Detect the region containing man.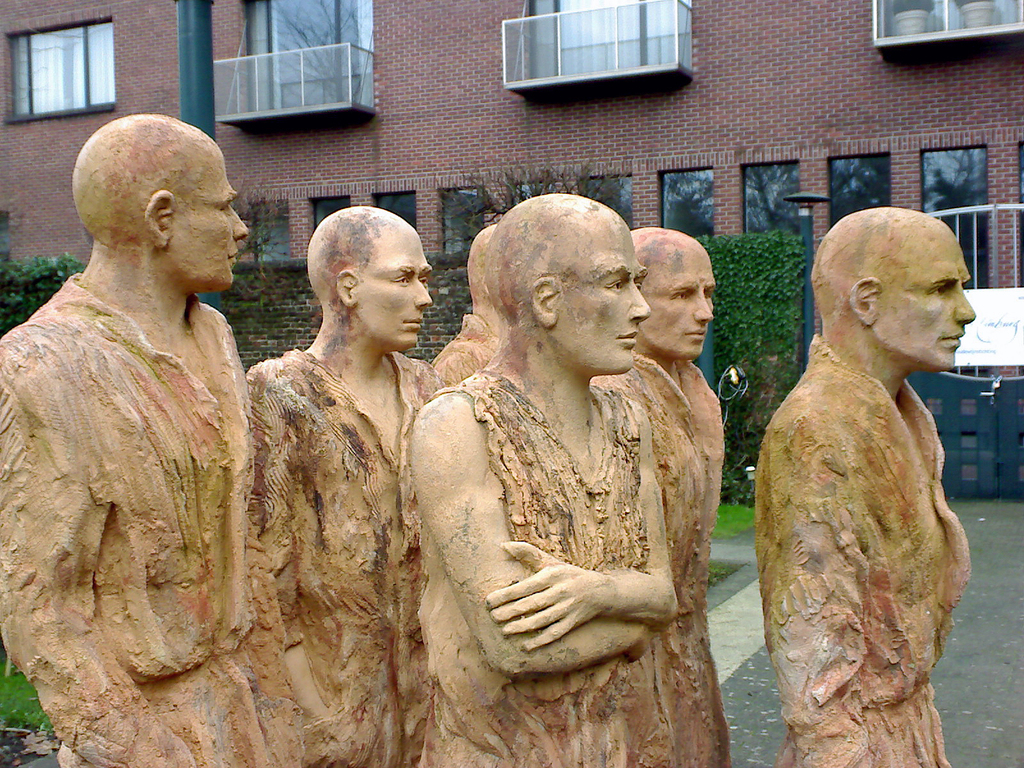
{"left": 403, "top": 196, "right": 682, "bottom": 767}.
